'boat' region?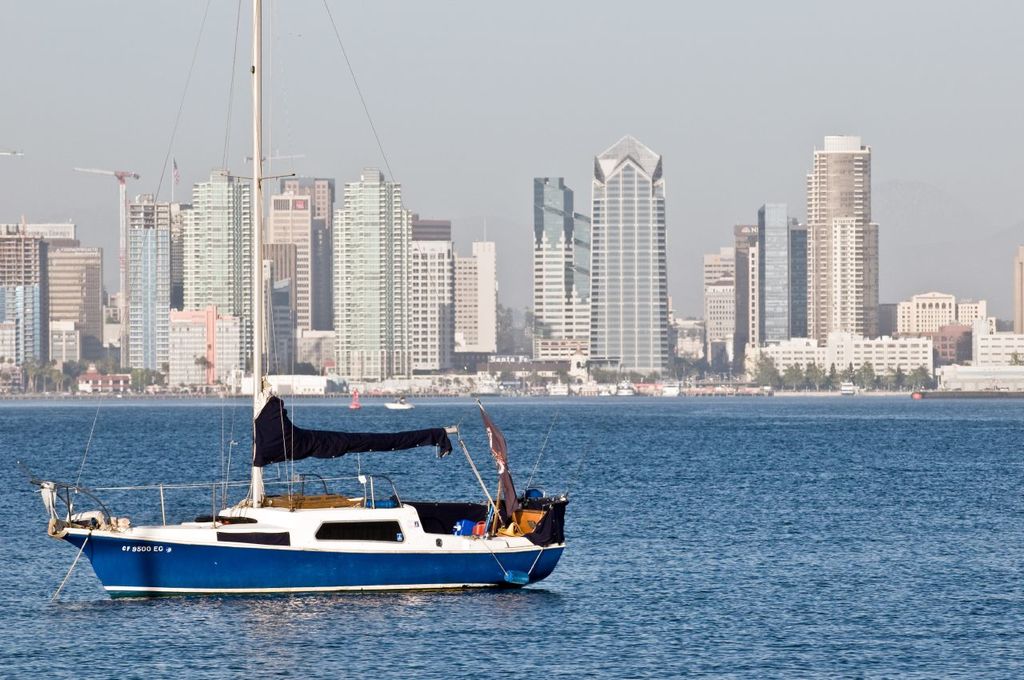
locate(476, 378, 504, 394)
